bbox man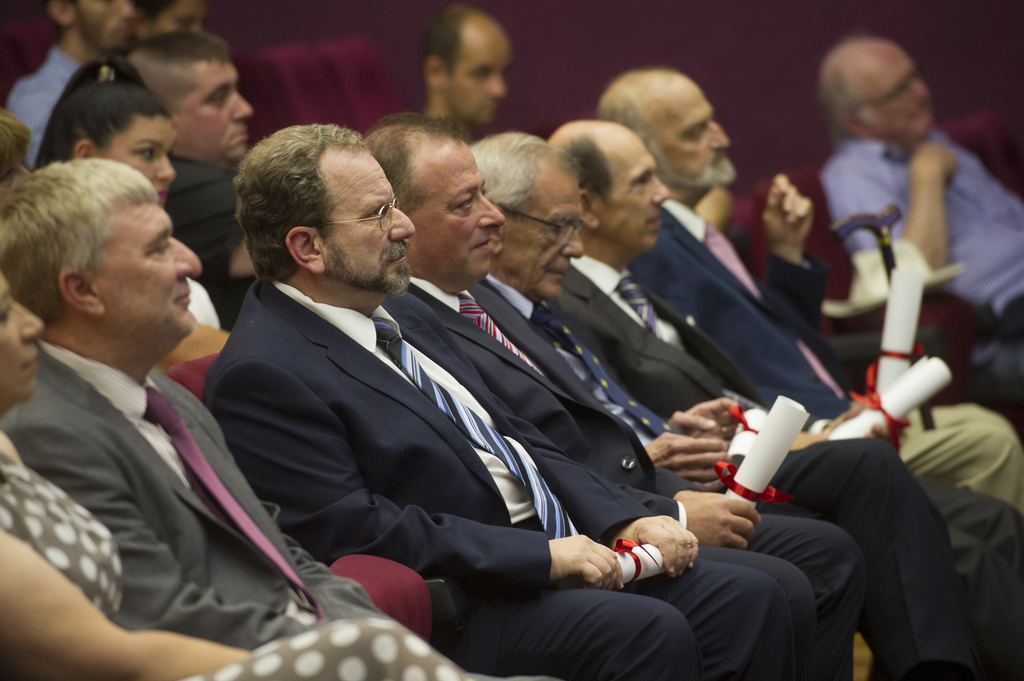
[377, 115, 801, 680]
